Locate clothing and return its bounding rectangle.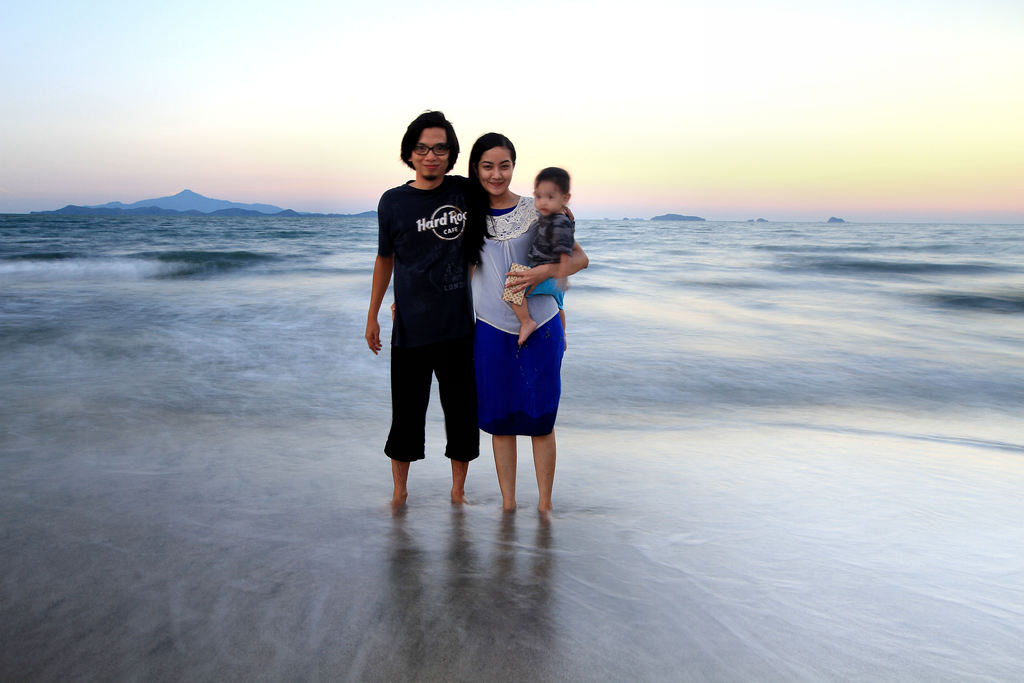
x1=380 y1=172 x2=484 y2=466.
